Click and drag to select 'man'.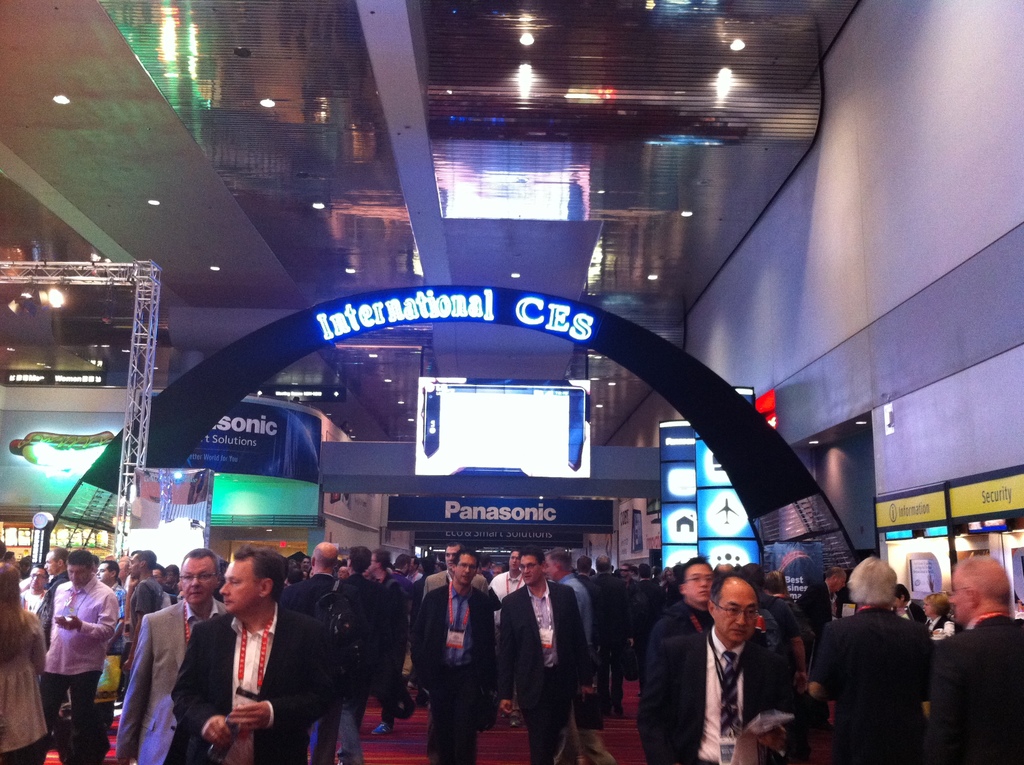
Selection: 281/541/363/764.
